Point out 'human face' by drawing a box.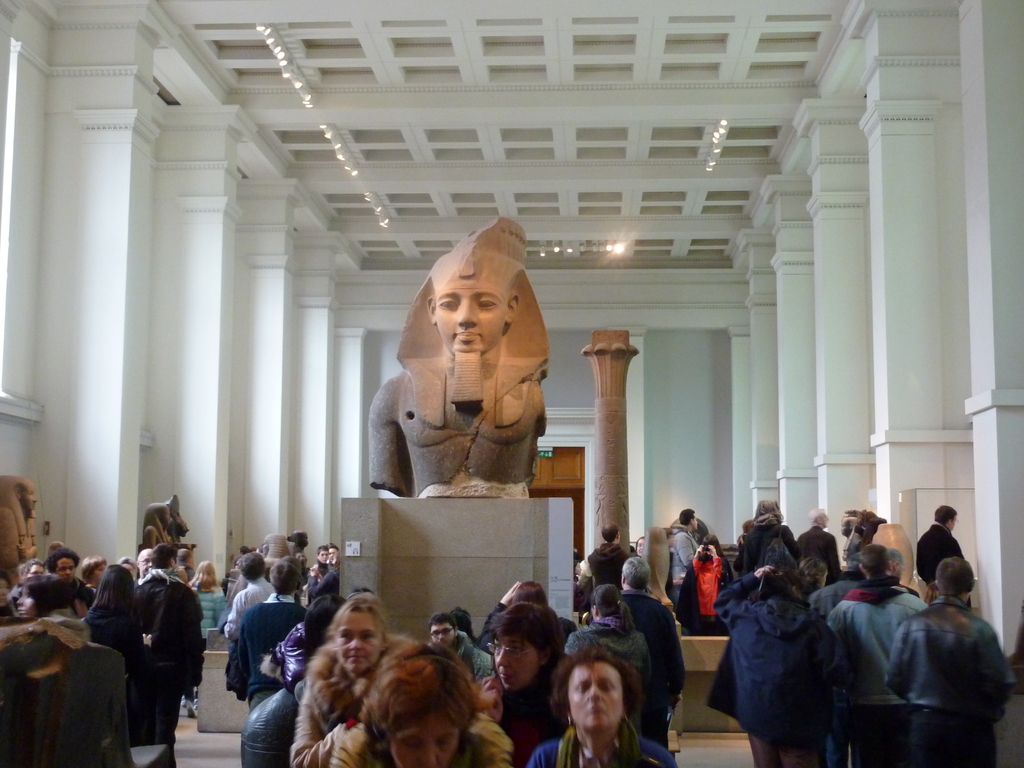
17,582,40,617.
